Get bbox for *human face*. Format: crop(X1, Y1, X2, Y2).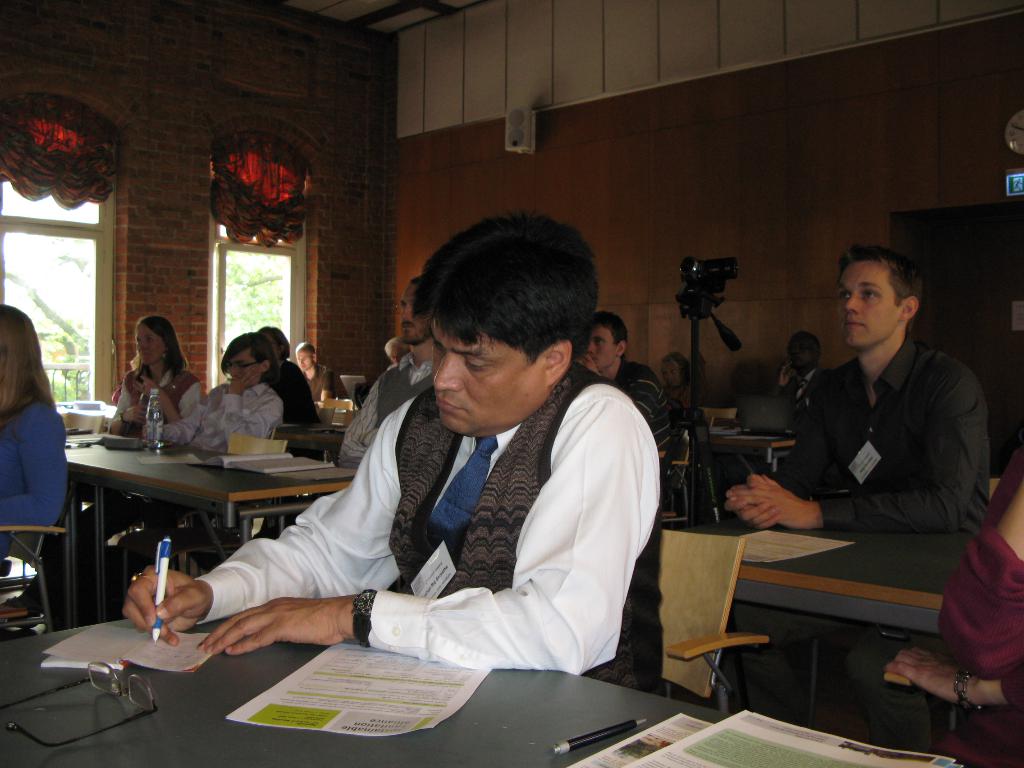
crop(662, 362, 680, 387).
